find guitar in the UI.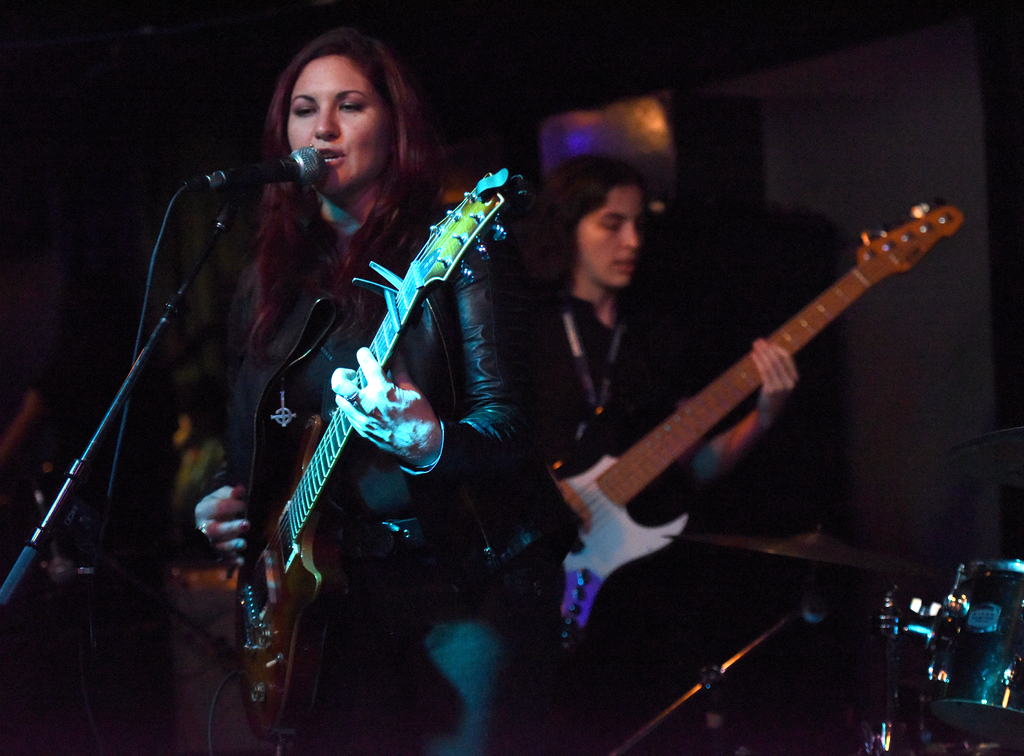
UI element at select_region(515, 160, 956, 616).
